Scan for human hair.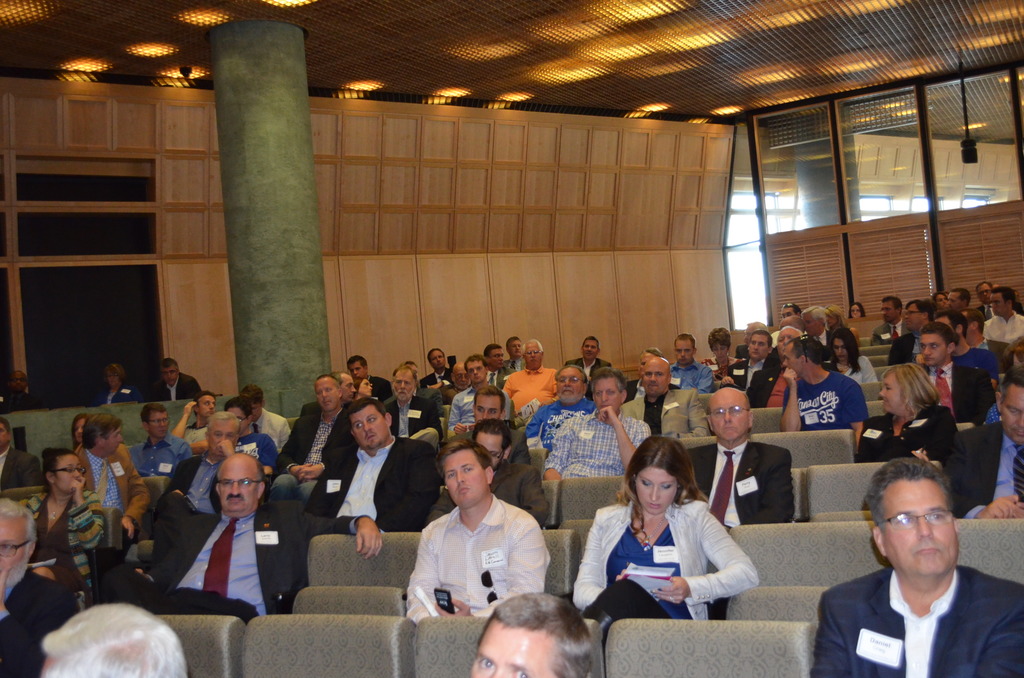
Scan result: 745 329 770 337.
